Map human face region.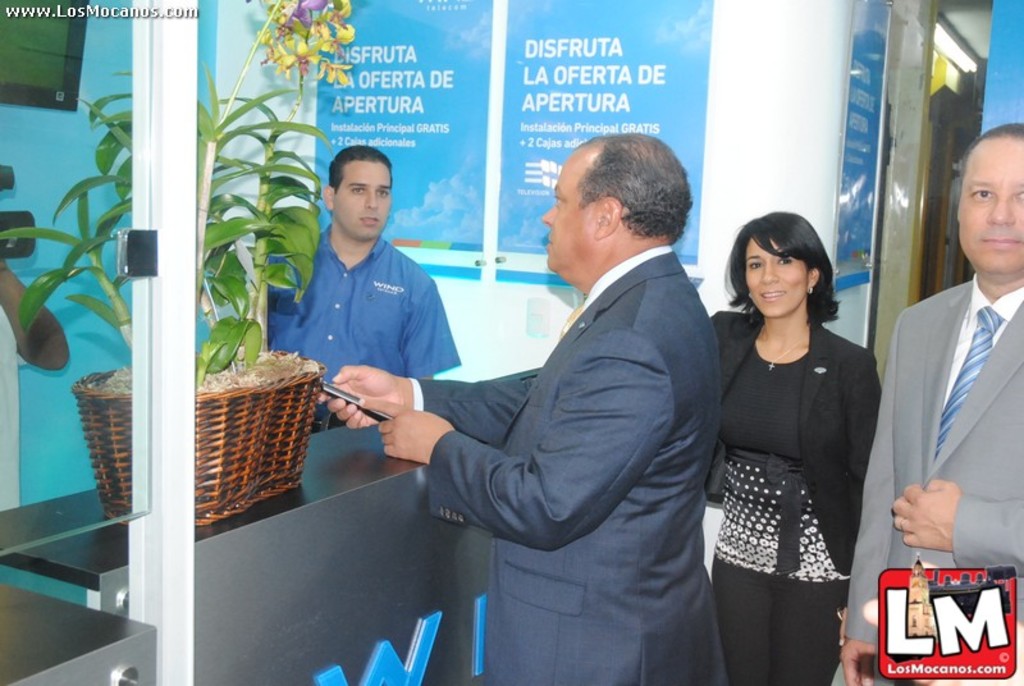
Mapped to {"x1": 952, "y1": 136, "x2": 1023, "y2": 278}.
